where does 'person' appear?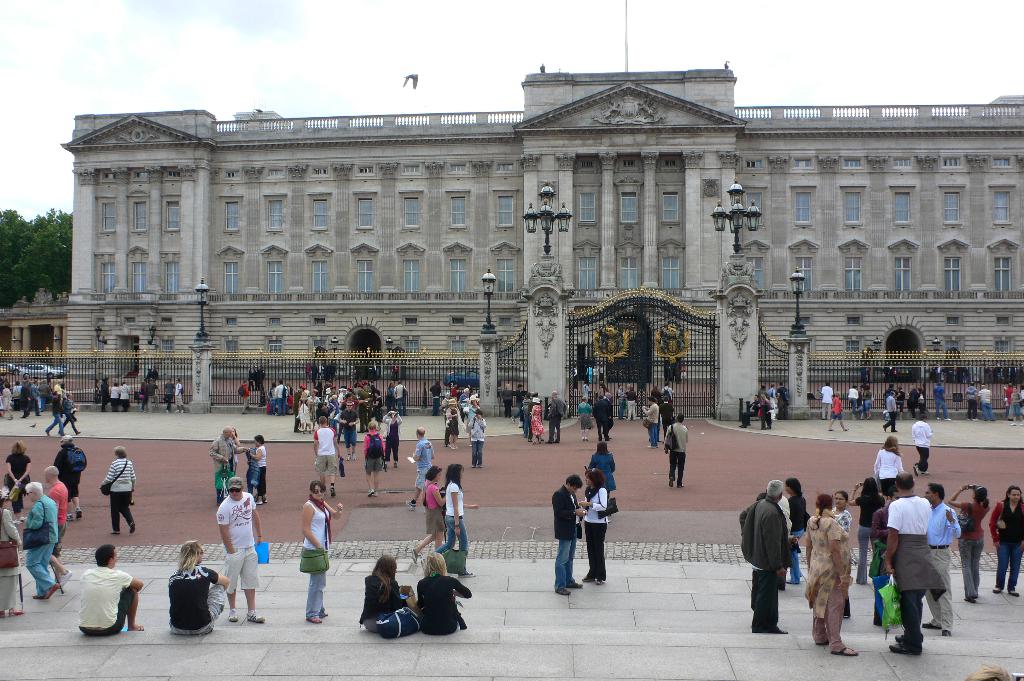
Appears at (97,445,136,538).
